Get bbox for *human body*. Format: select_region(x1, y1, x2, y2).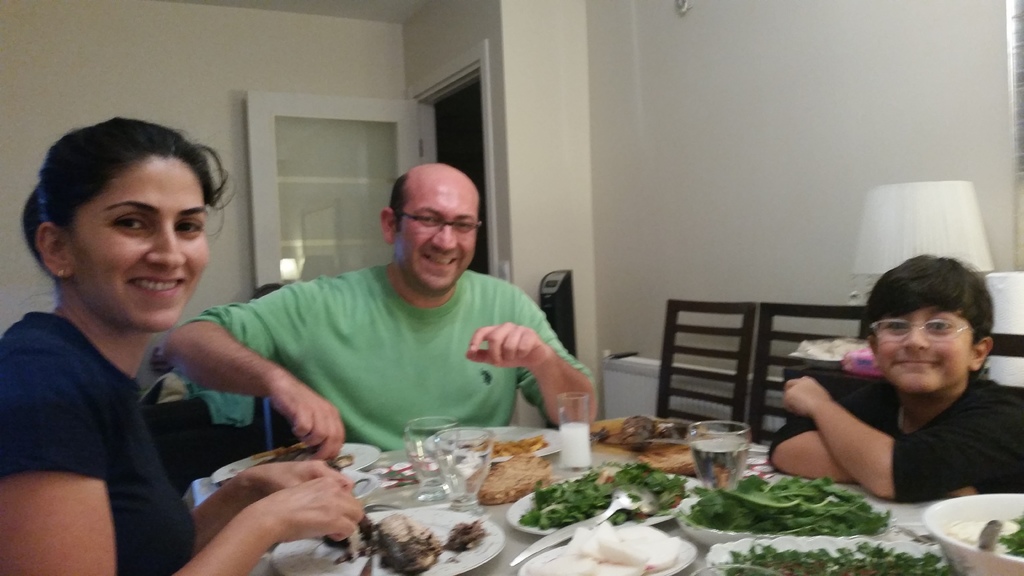
select_region(159, 261, 593, 460).
